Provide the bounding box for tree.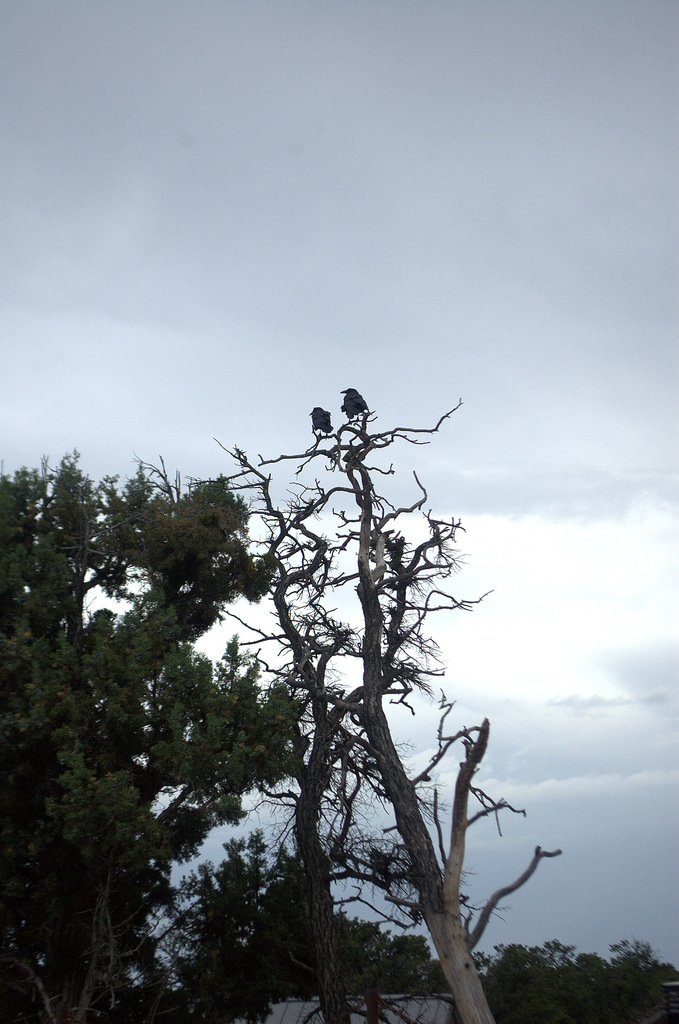
<box>0,438,323,1023</box>.
